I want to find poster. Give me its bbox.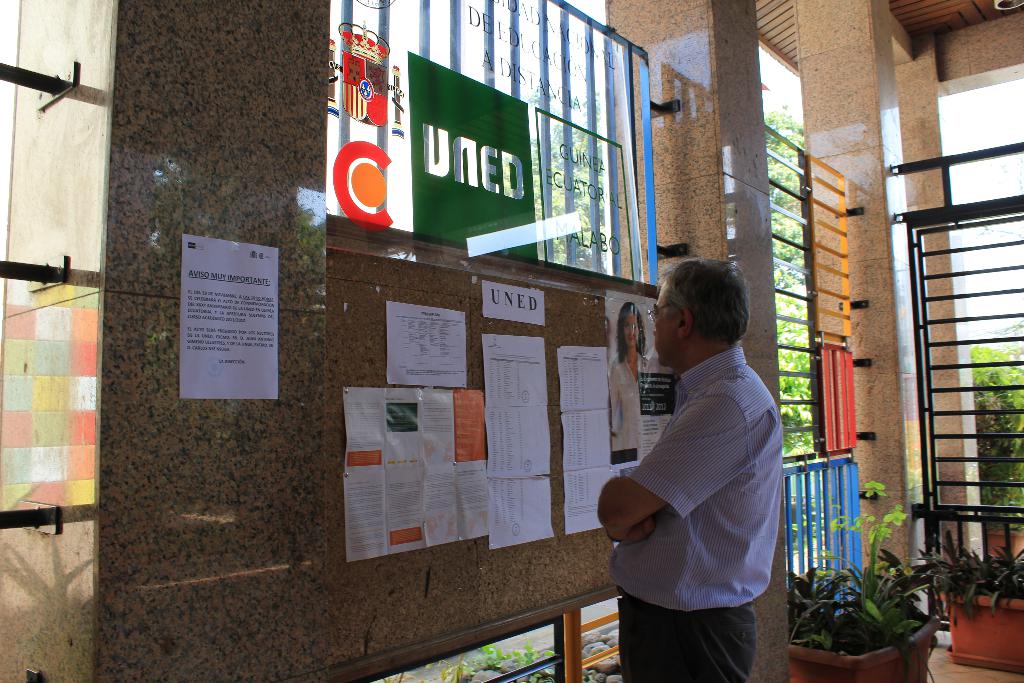
(181,234,279,400).
